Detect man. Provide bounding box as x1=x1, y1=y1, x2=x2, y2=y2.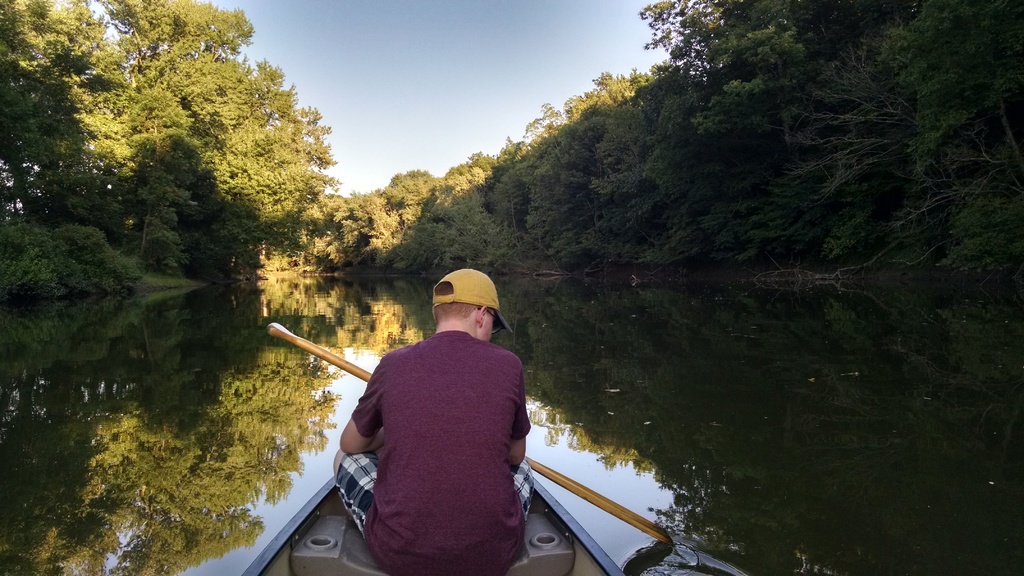
x1=333, y1=260, x2=545, y2=573.
